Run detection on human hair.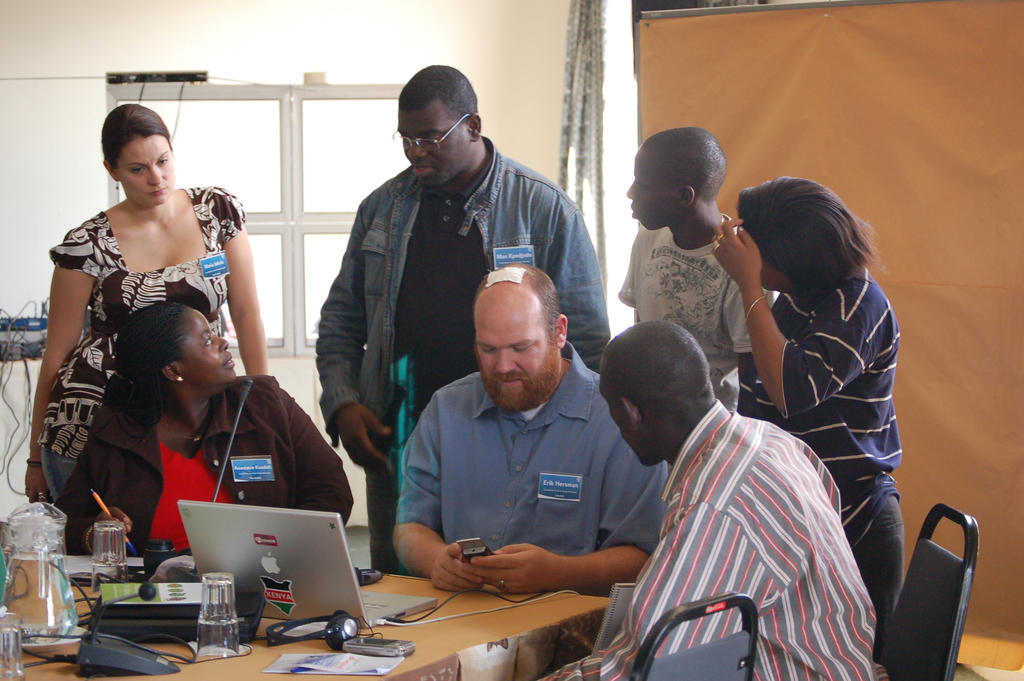
Result: Rect(124, 304, 189, 411).
